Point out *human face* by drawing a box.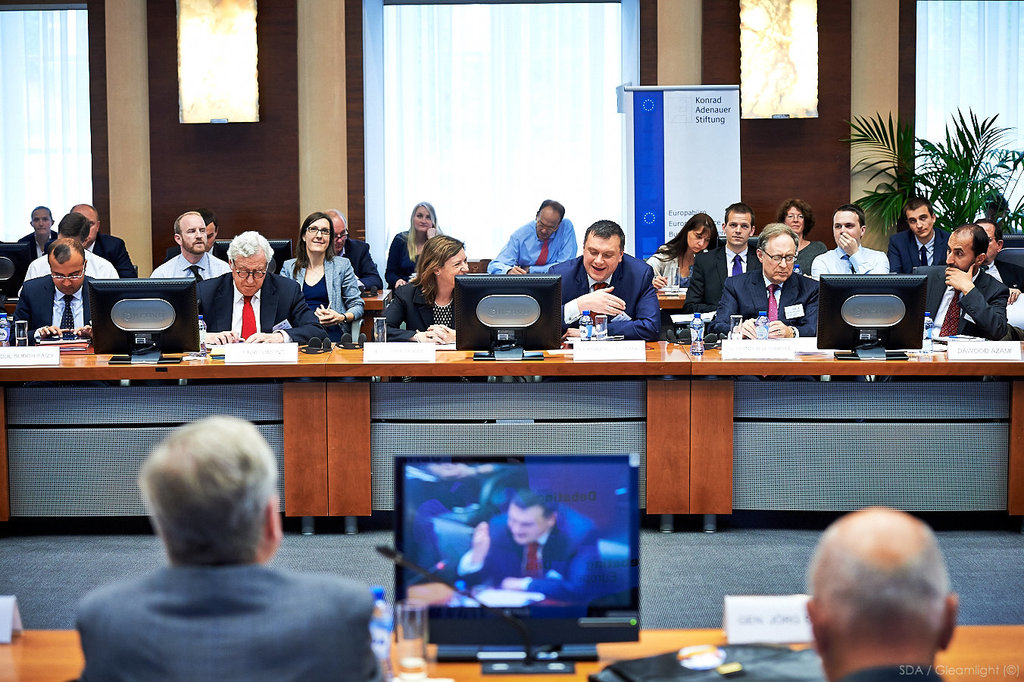
region(762, 238, 796, 283).
